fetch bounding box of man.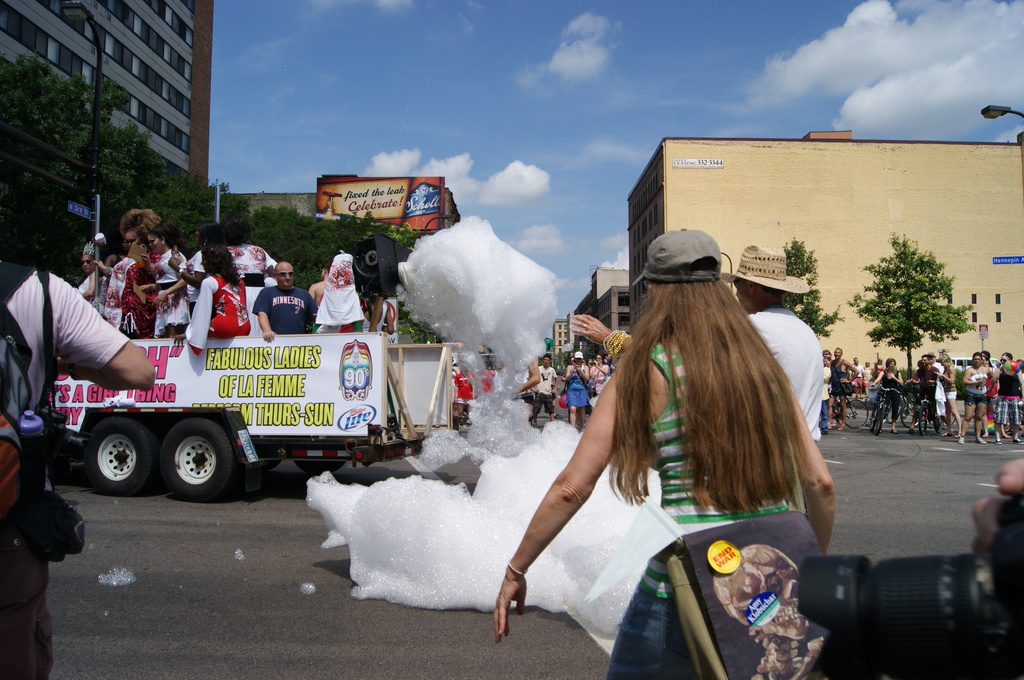
Bbox: locate(930, 353, 946, 430).
